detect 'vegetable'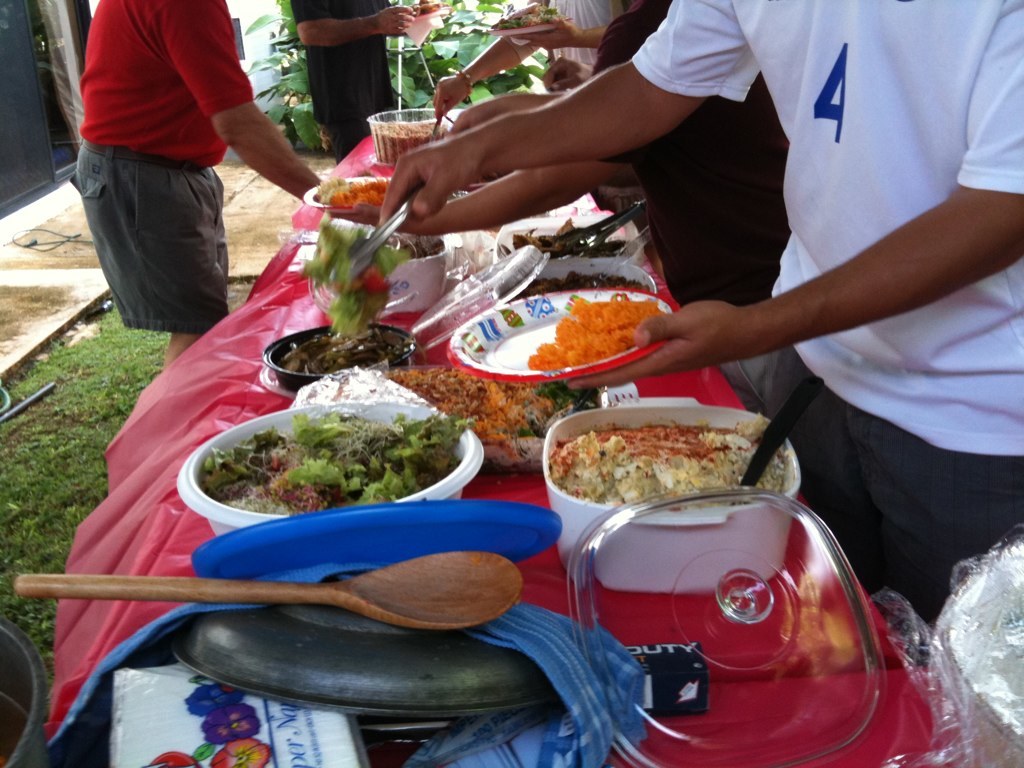
286, 407, 488, 510
